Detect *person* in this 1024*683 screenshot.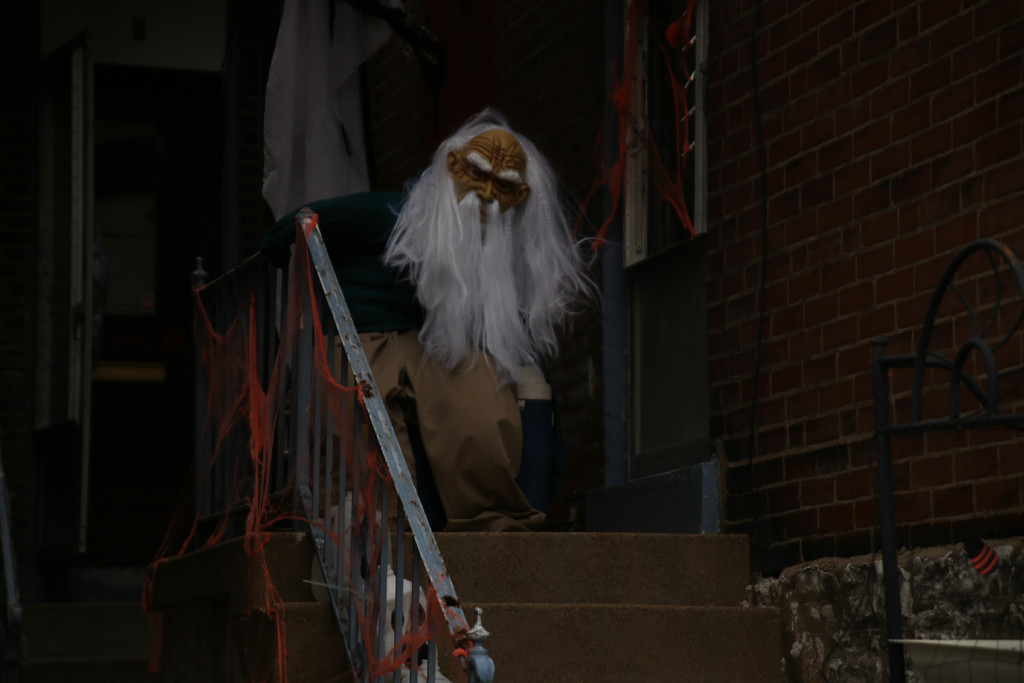
Detection: x1=388, y1=98, x2=600, y2=514.
